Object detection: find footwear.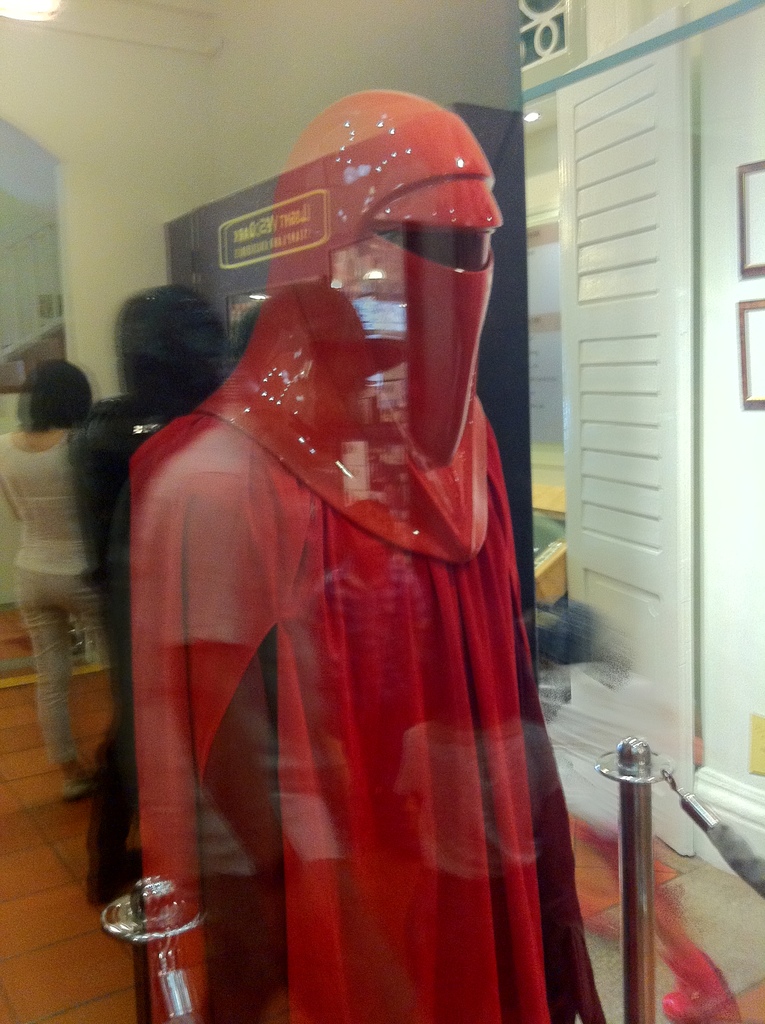
x1=61, y1=771, x2=91, y2=795.
